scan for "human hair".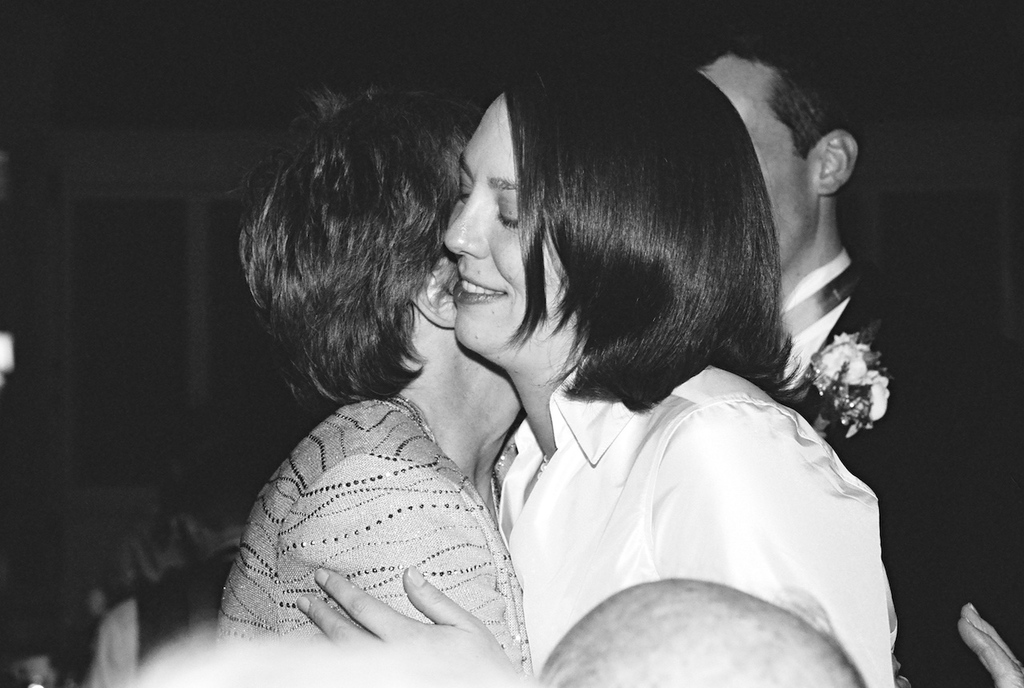
Scan result: region(691, 35, 851, 199).
